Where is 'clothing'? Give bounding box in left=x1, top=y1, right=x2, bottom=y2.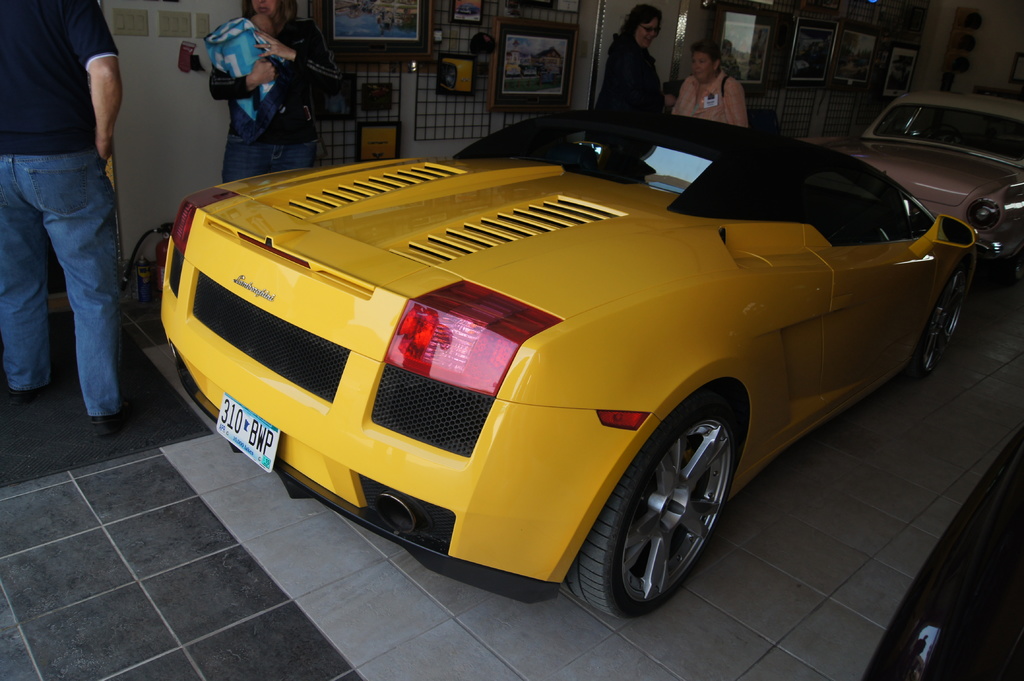
left=673, top=67, right=750, bottom=125.
